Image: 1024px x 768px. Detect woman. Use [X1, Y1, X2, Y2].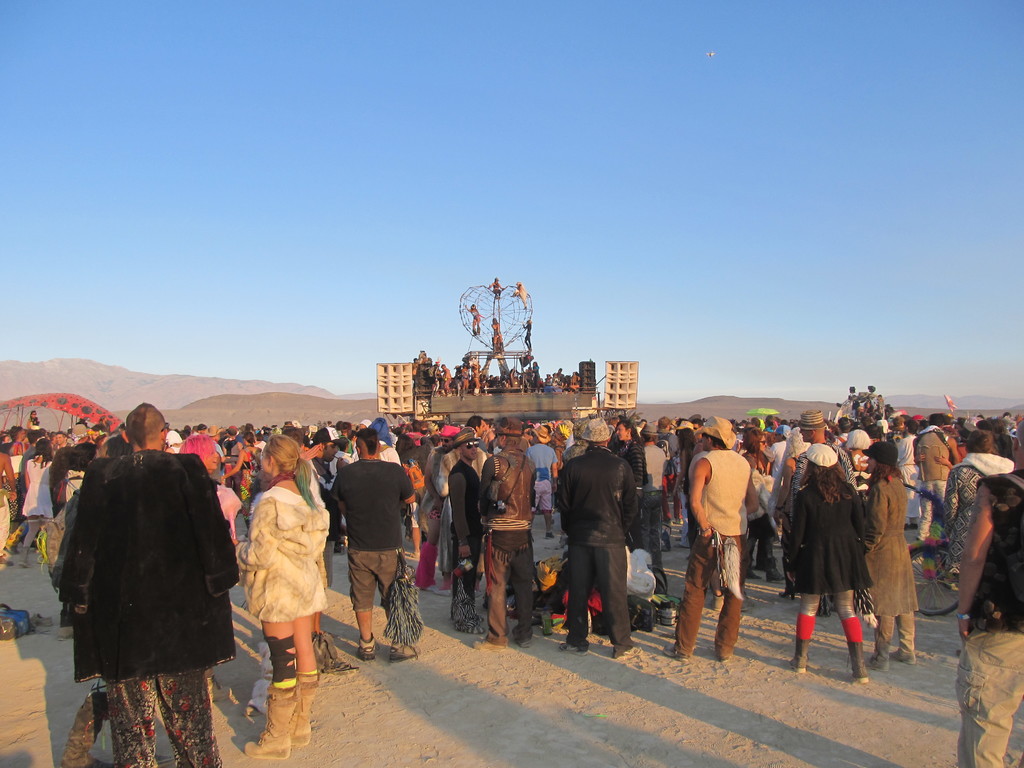
[941, 429, 1016, 575].
